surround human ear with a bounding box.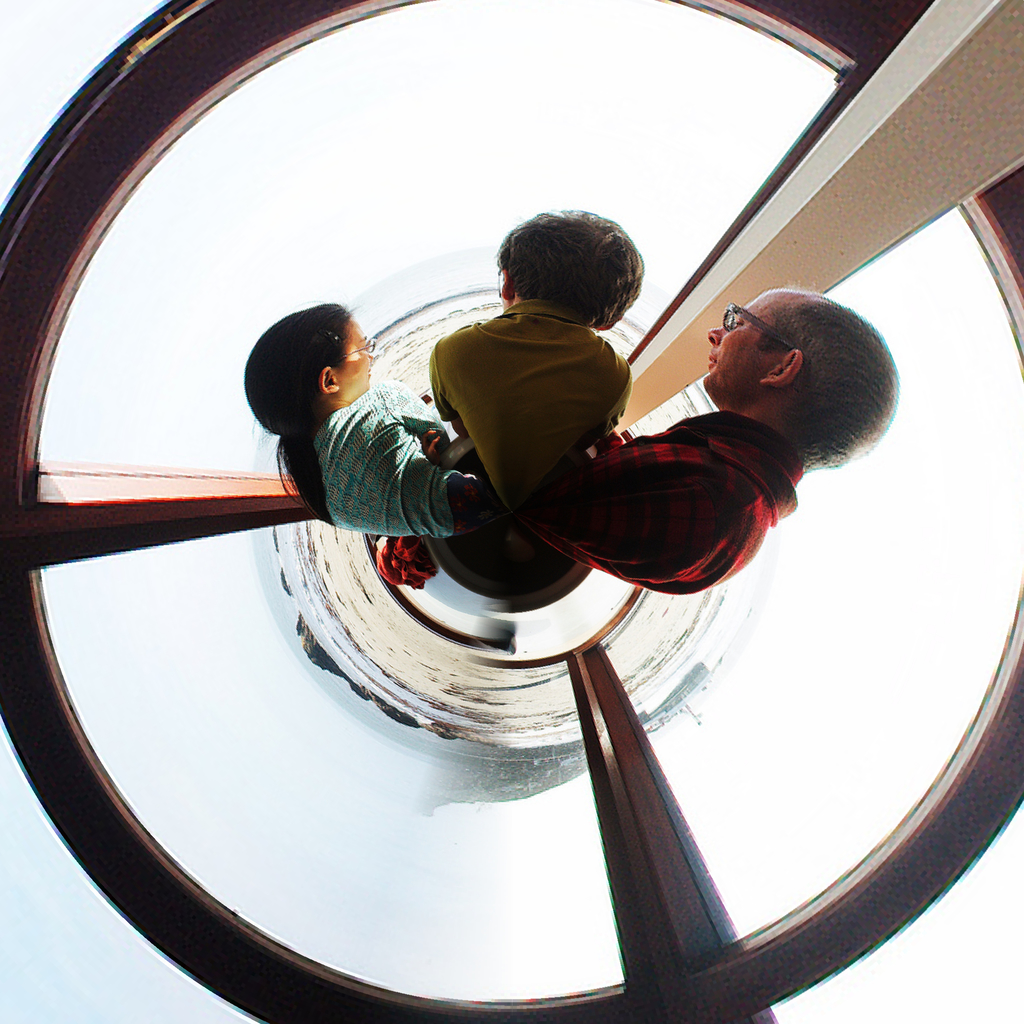
323 366 338 392.
